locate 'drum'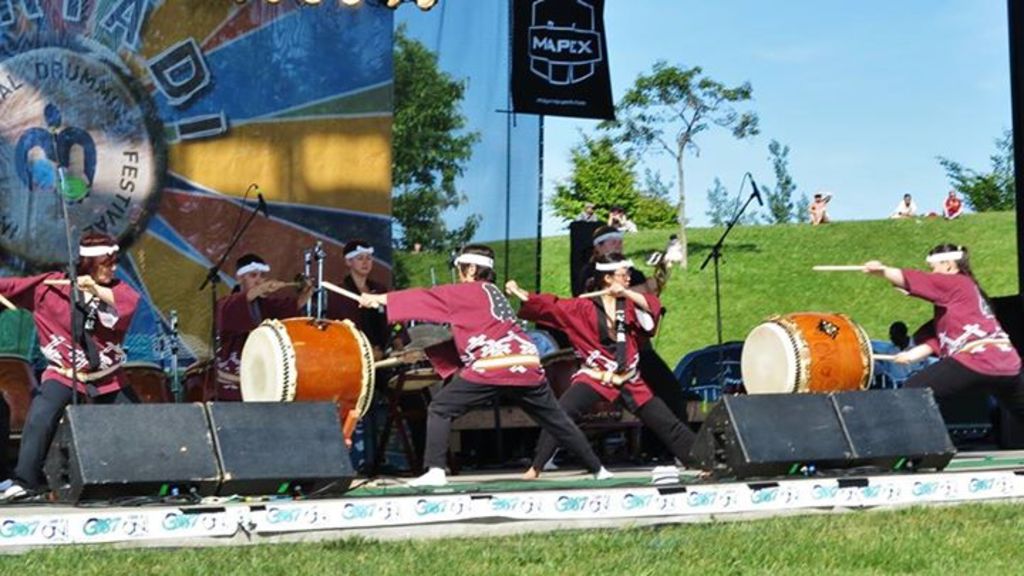
left=235, top=313, right=381, bottom=438
